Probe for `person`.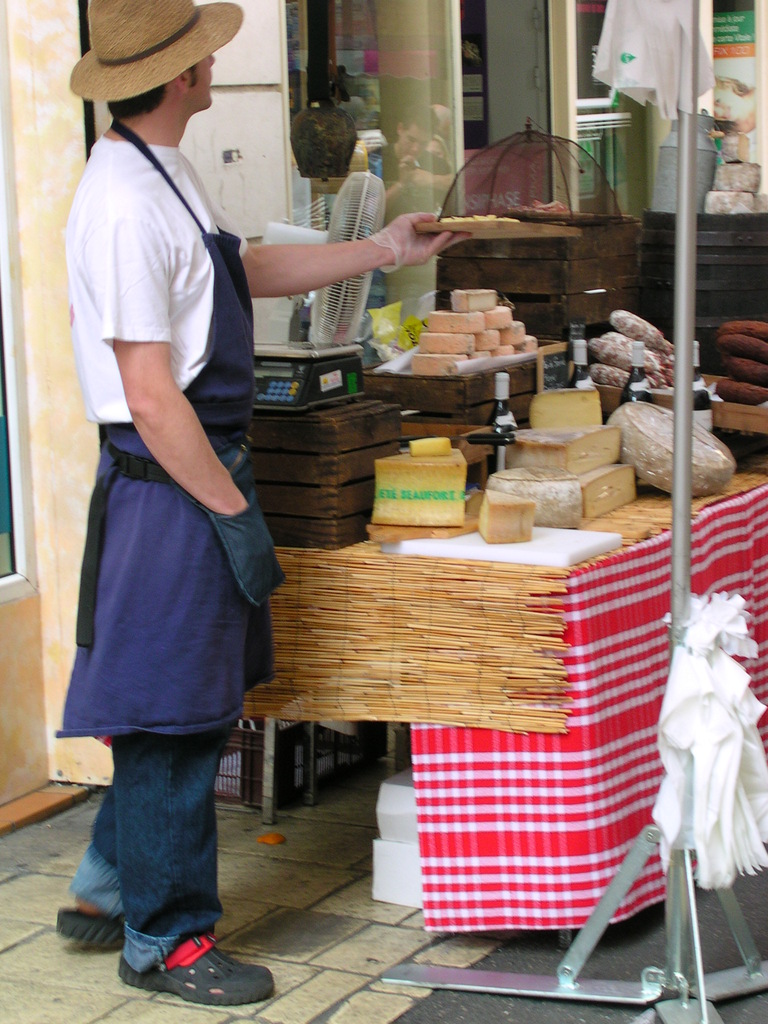
Probe result: (left=50, top=33, right=320, bottom=806).
